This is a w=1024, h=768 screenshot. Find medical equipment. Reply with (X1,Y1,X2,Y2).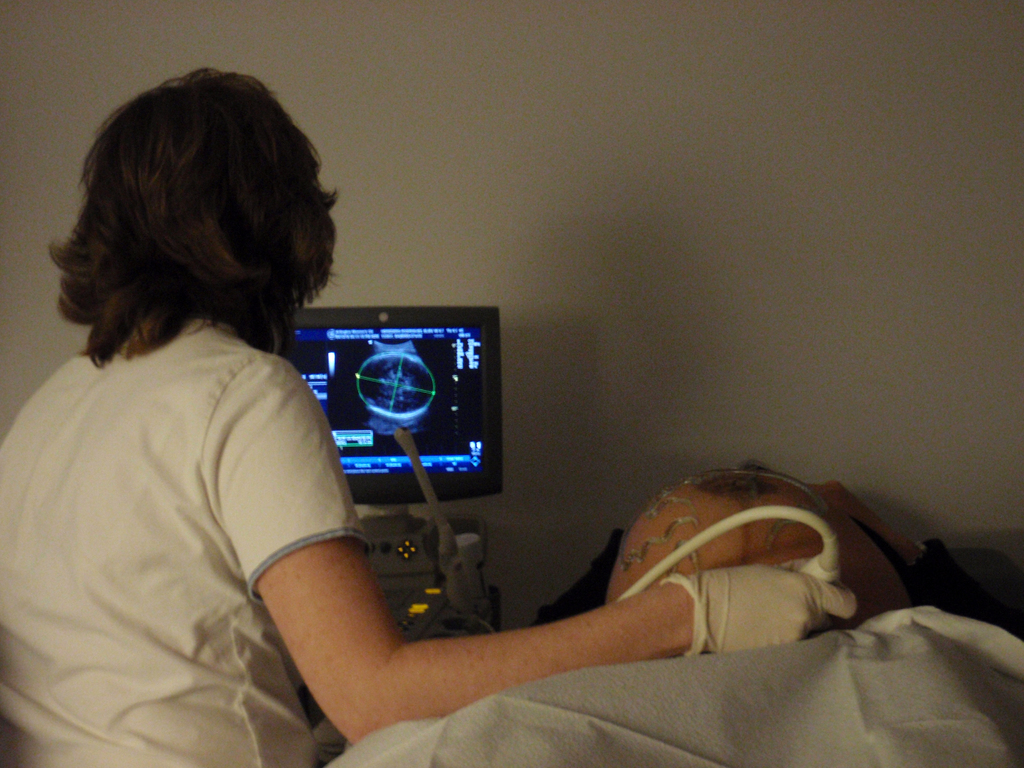
(265,298,509,638).
